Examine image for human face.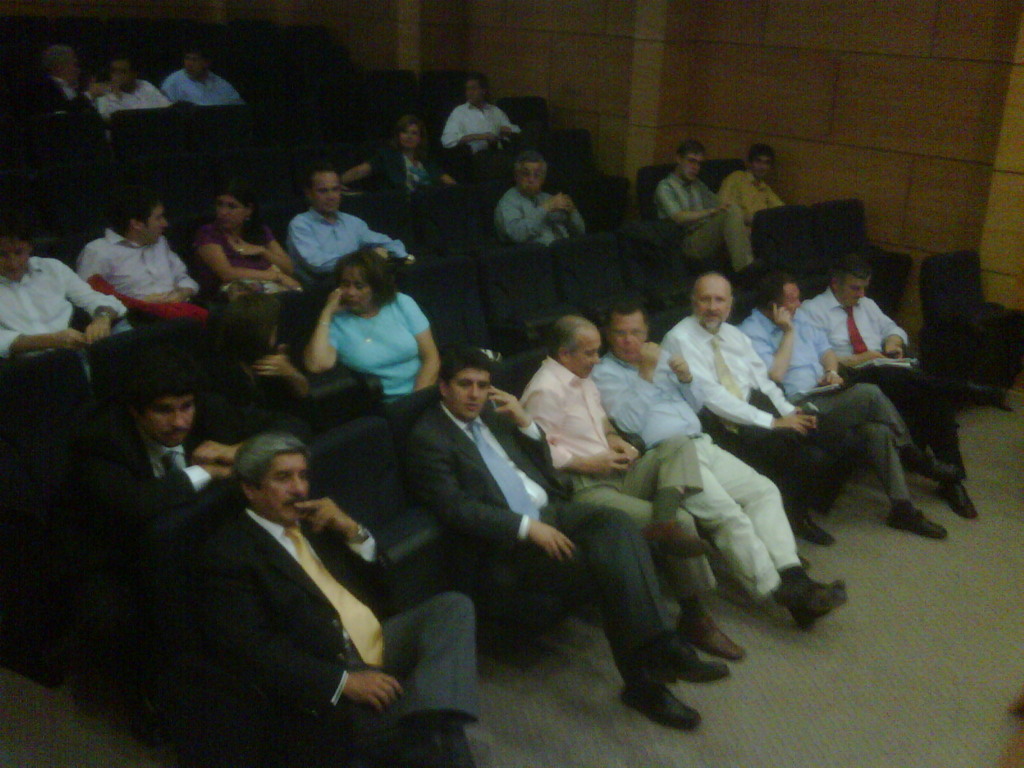
Examination result: [842,280,868,309].
